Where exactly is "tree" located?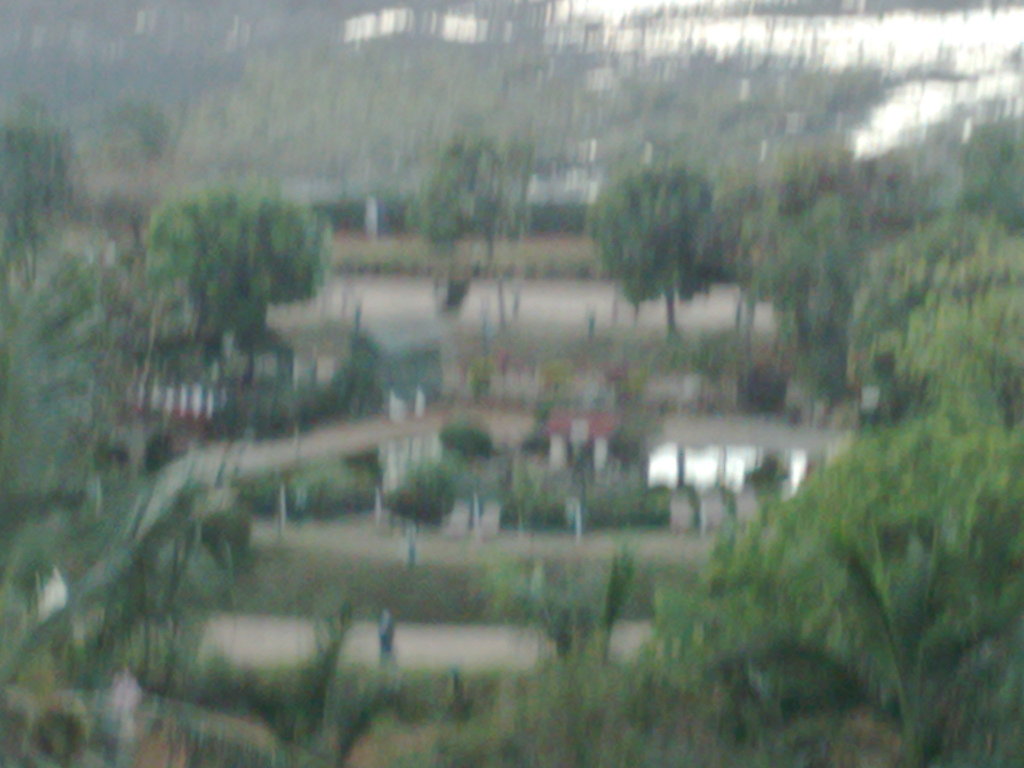
Its bounding box is 835/194/1023/396.
